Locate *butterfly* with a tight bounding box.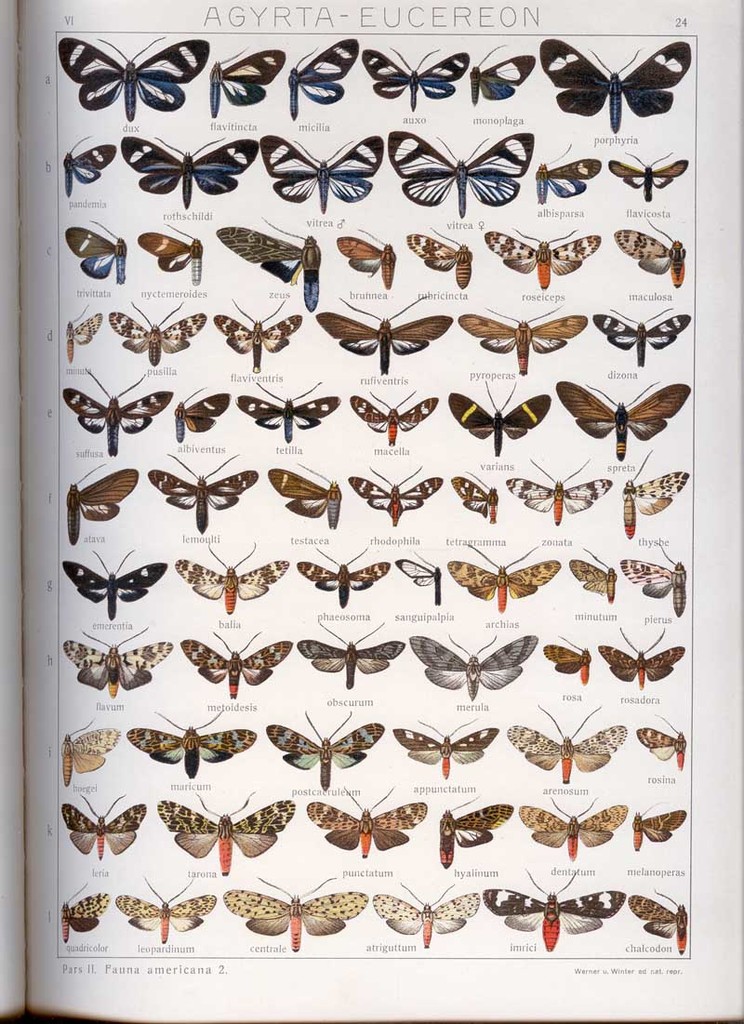
select_region(175, 390, 233, 451).
